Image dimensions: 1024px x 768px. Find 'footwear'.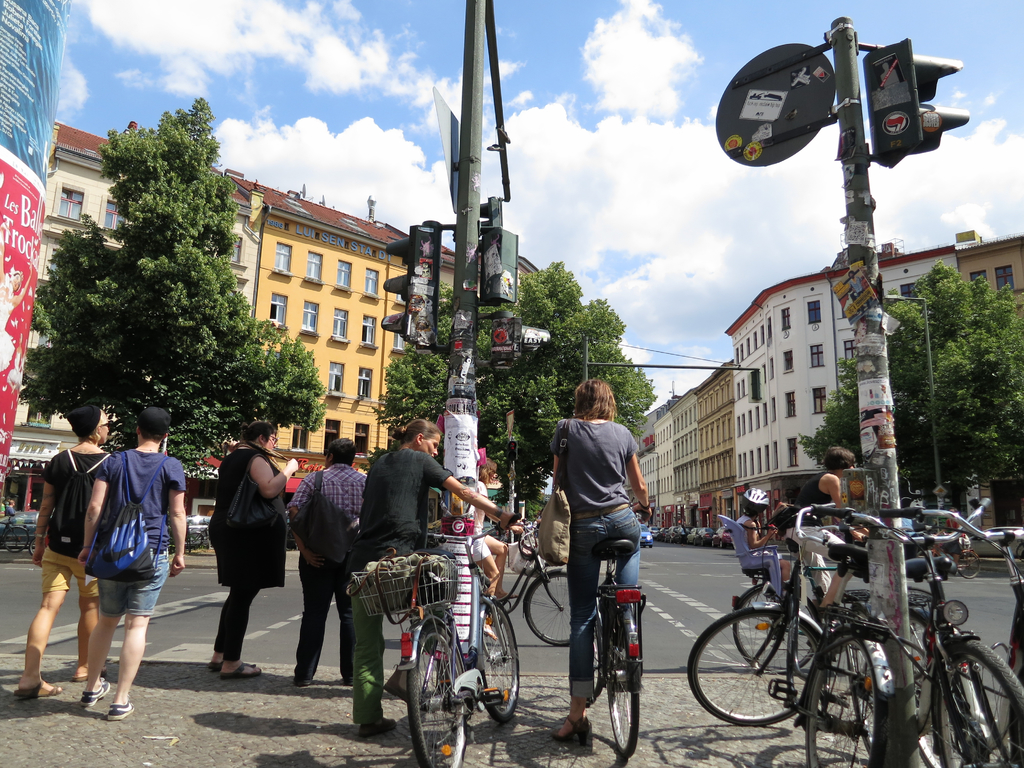
x1=107 y1=697 x2=135 y2=721.
